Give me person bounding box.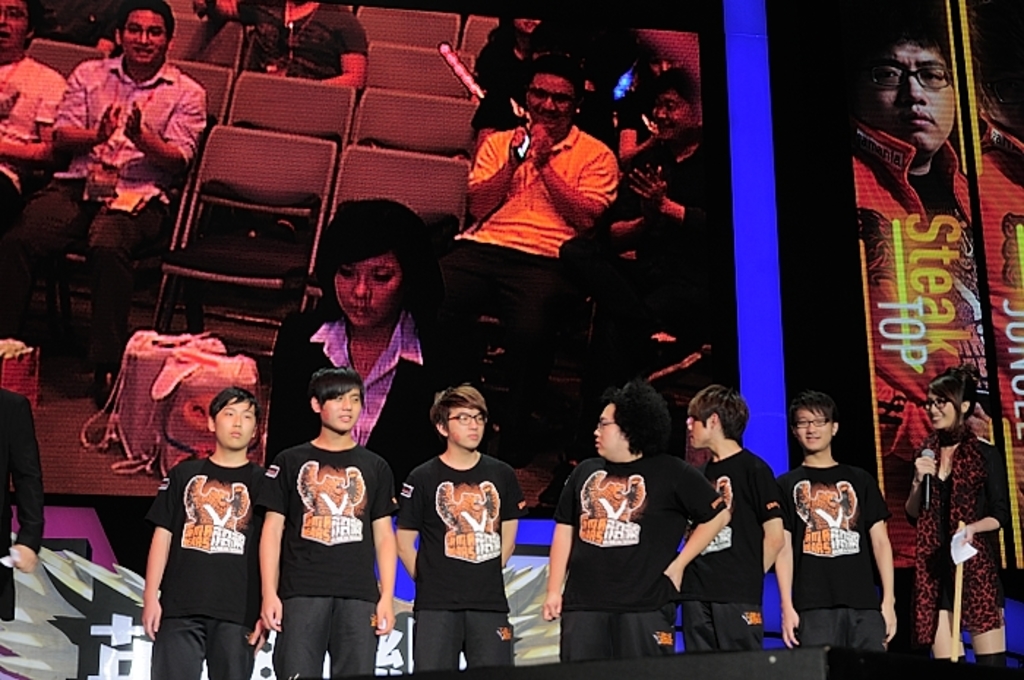
(left=0, top=379, right=45, bottom=626).
